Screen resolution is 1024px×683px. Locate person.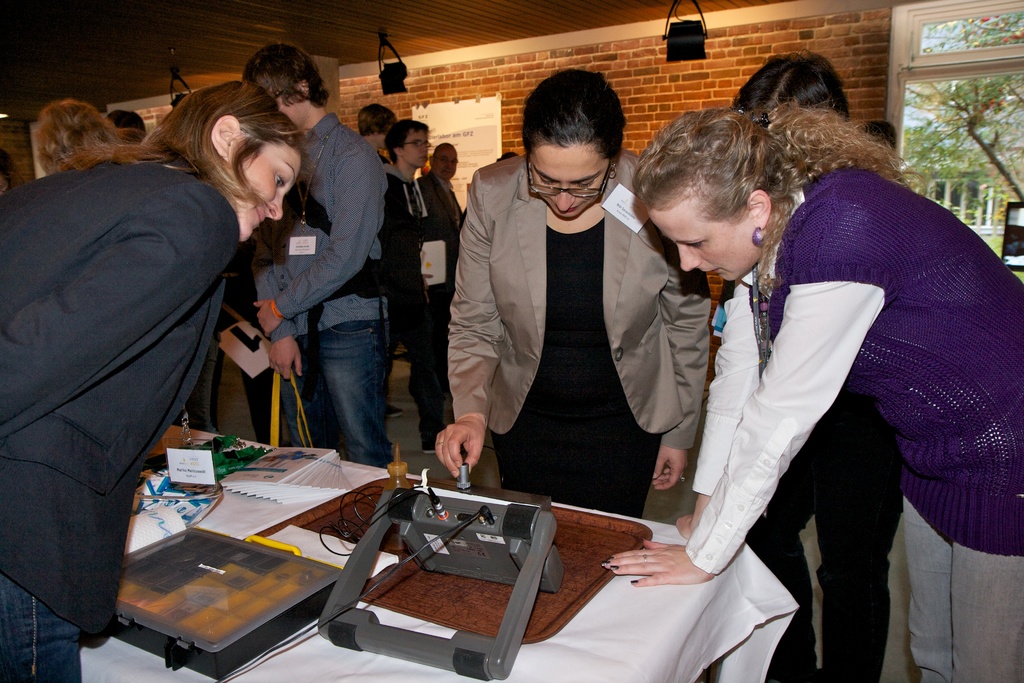
[106, 106, 148, 133].
